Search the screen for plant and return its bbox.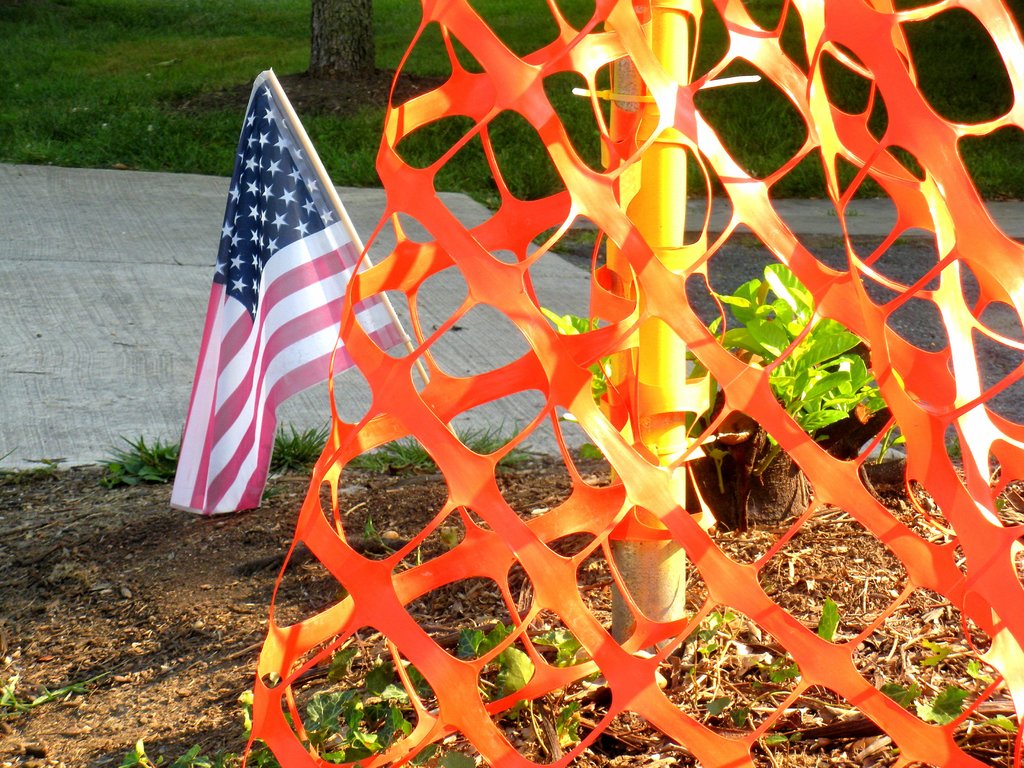
Found: l=308, t=639, r=426, b=750.
